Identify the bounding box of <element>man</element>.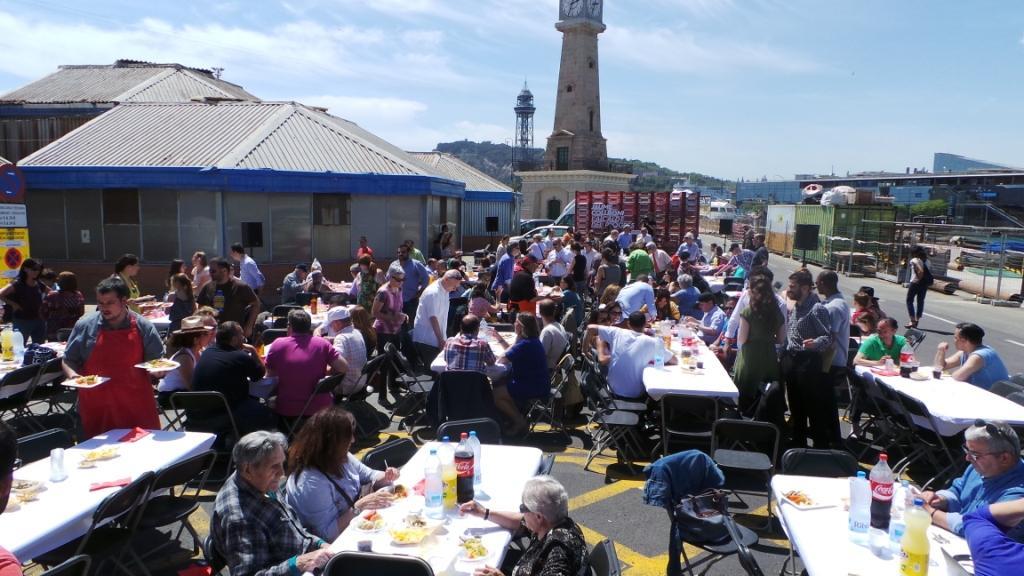
{"left": 909, "top": 413, "right": 1023, "bottom": 534}.
